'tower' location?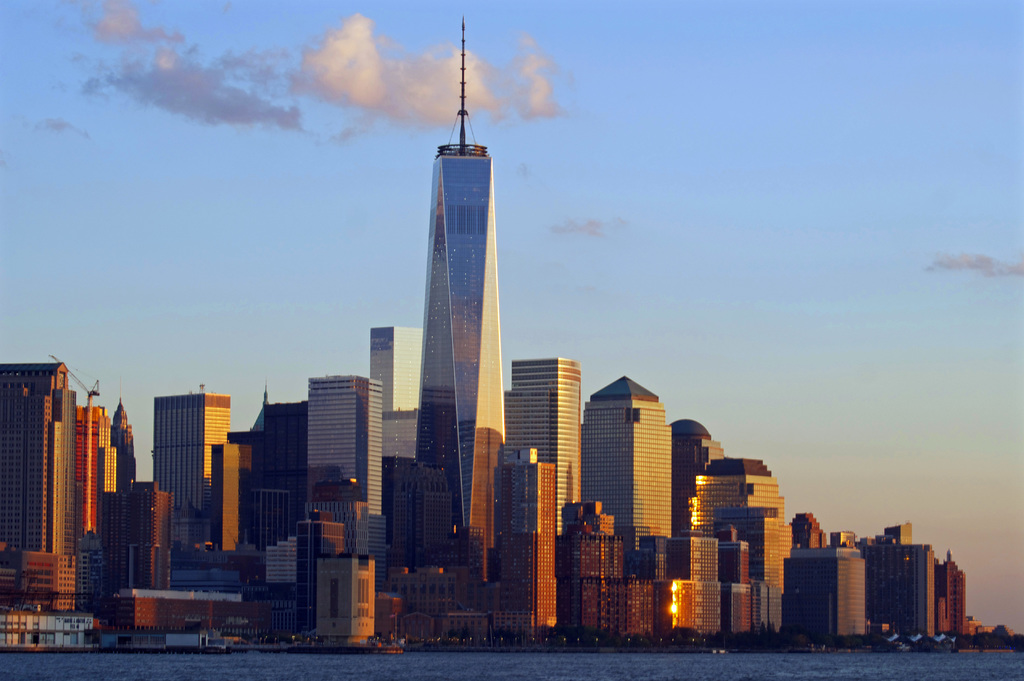
(x1=569, y1=508, x2=664, y2=634)
